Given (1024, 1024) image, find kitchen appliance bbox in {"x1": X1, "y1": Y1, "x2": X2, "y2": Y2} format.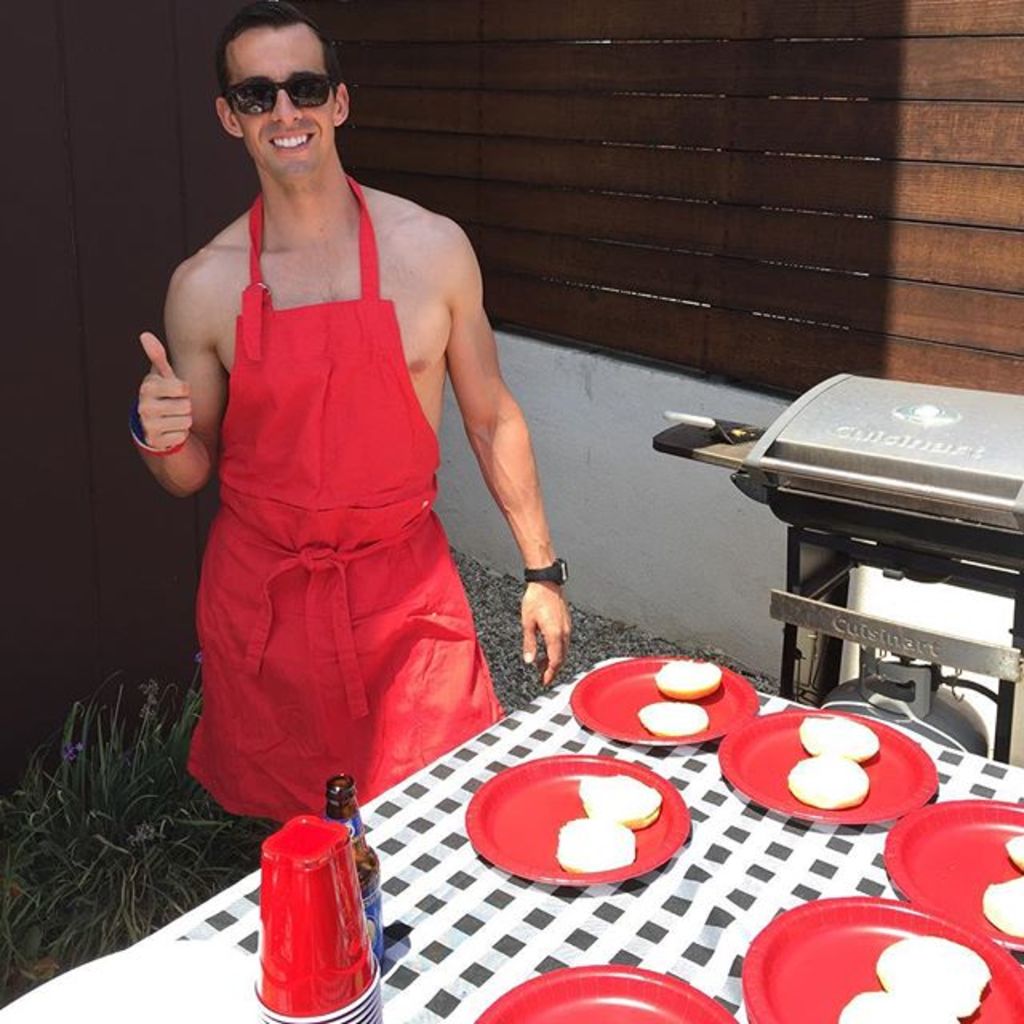
{"x1": 571, "y1": 642, "x2": 757, "y2": 755}.
